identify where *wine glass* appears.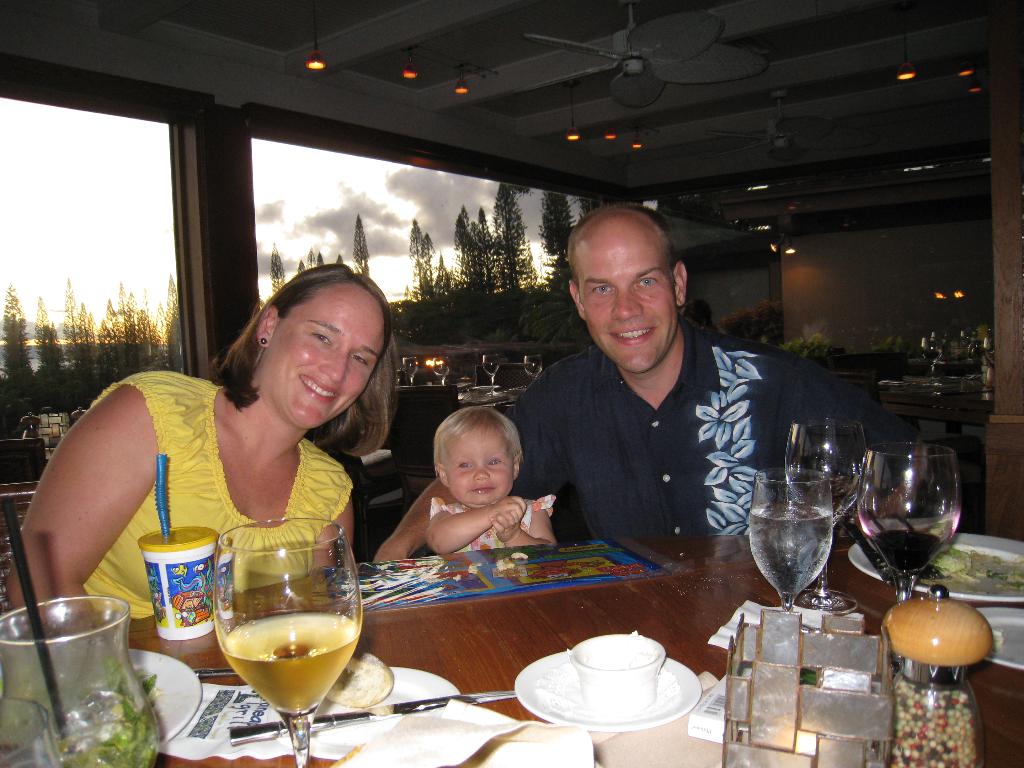
Appears at [213, 519, 357, 767].
